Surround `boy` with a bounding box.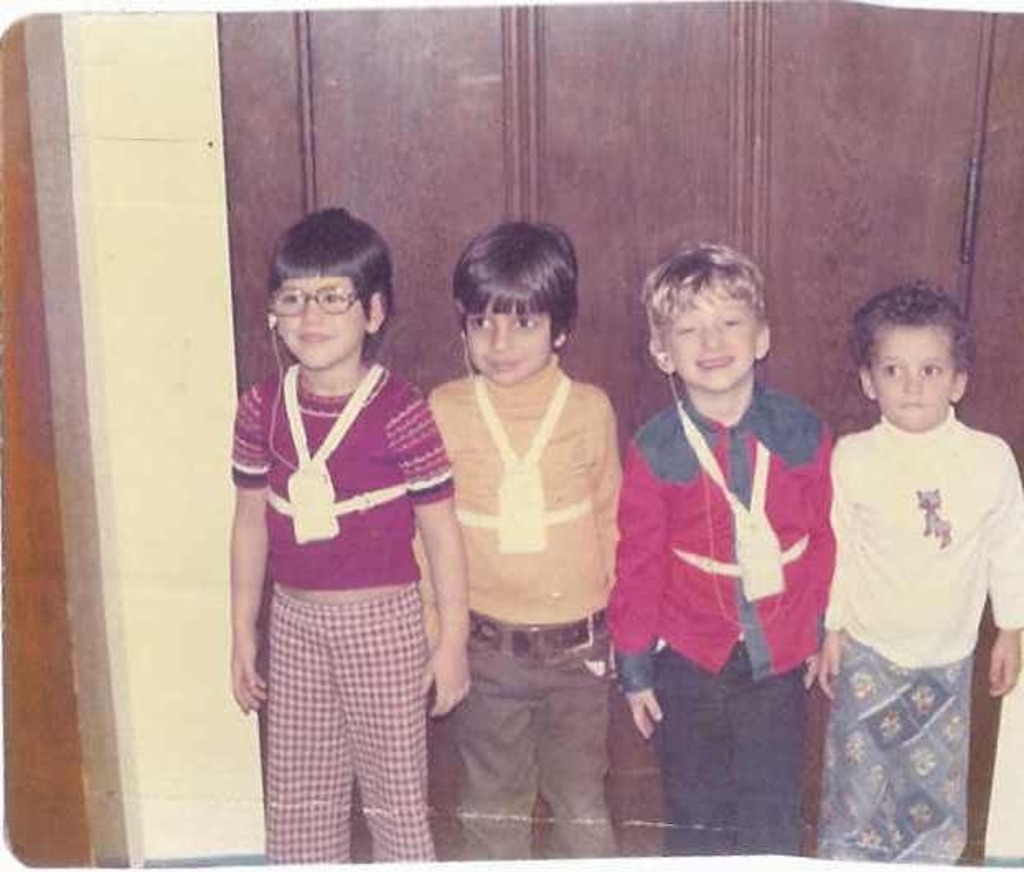
bbox(409, 213, 623, 870).
